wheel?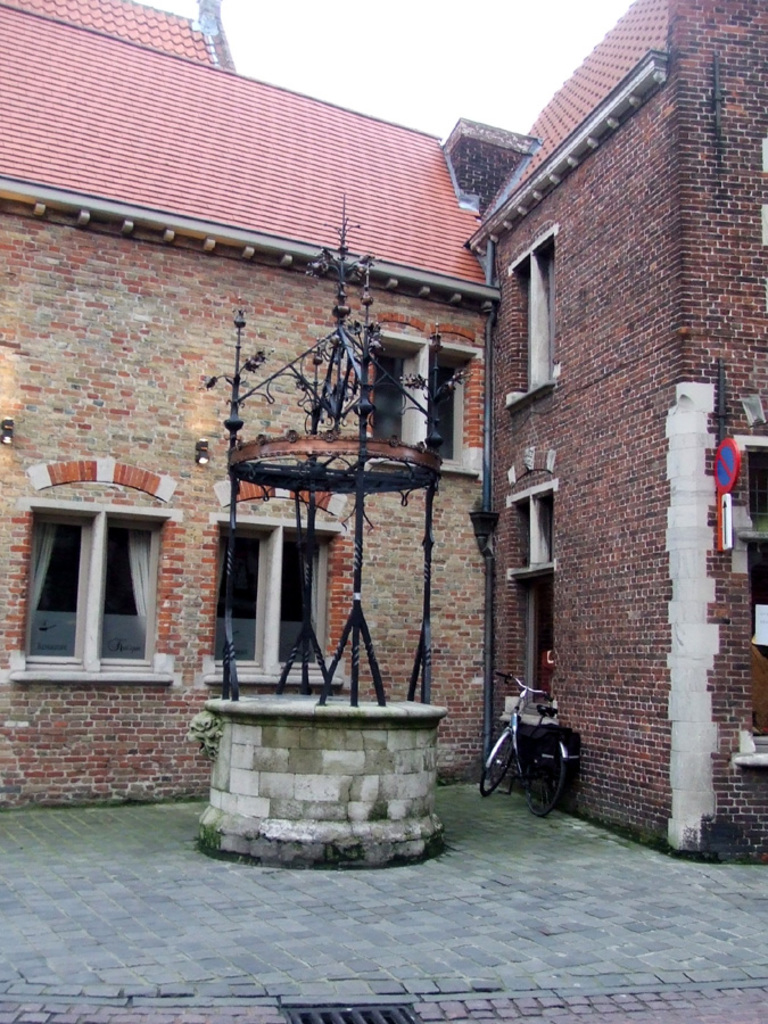
(left=476, top=726, right=523, bottom=801)
